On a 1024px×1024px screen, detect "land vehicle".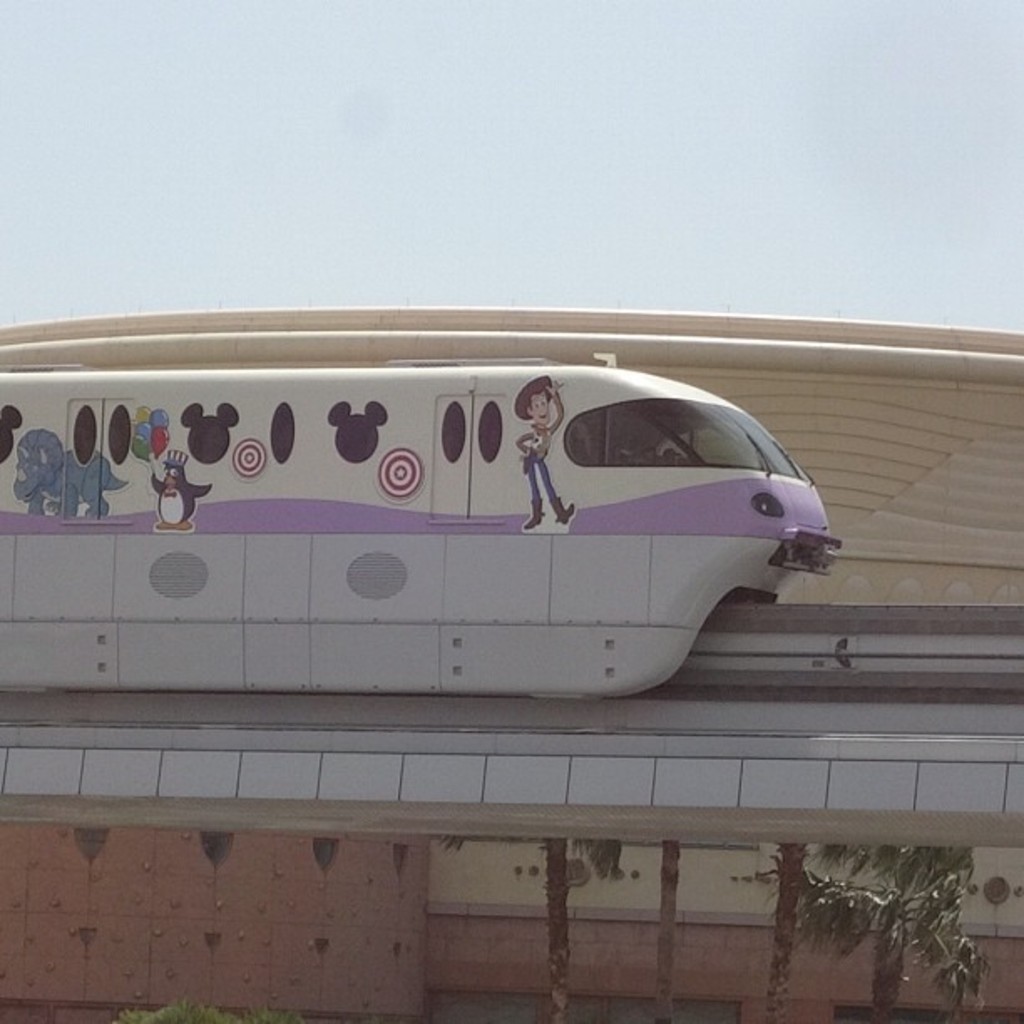
<box>0,355,840,703</box>.
